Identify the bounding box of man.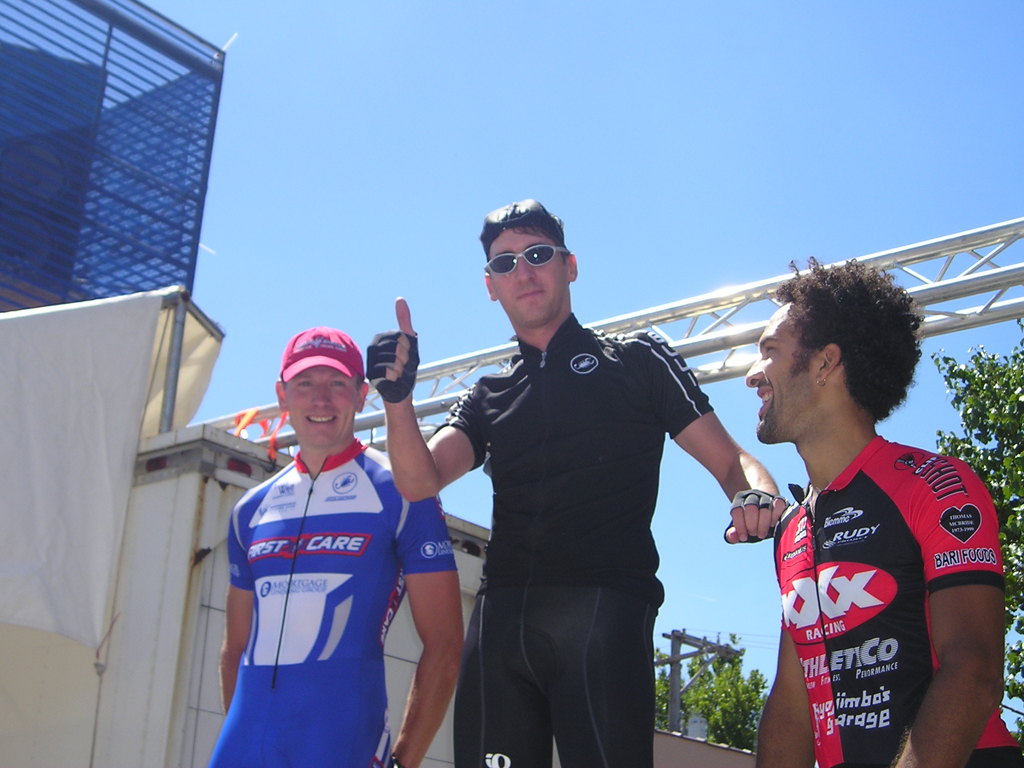
box(725, 262, 994, 765).
